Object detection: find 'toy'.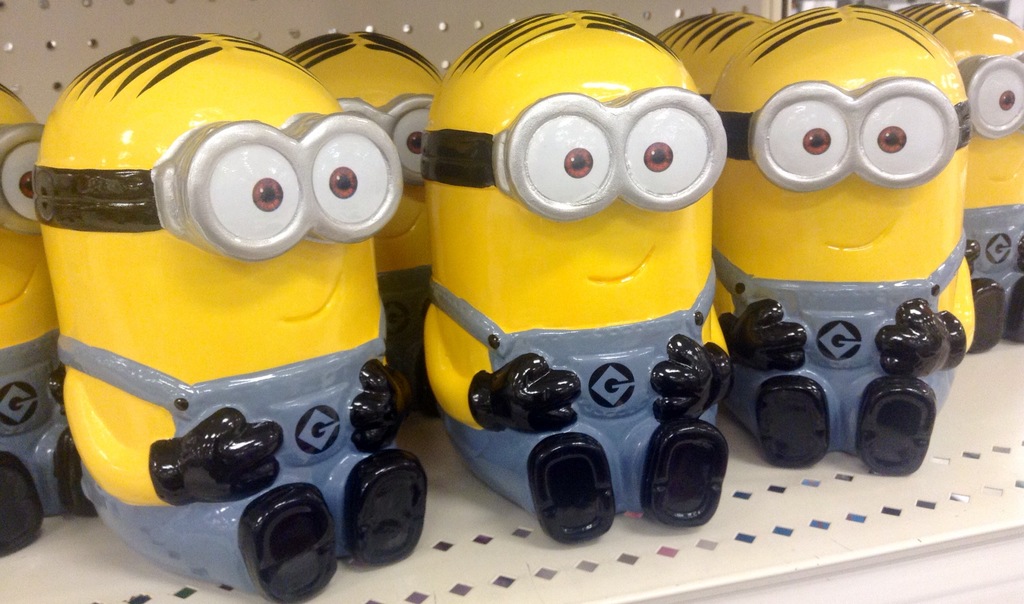
<bbox>649, 10, 774, 101</bbox>.
